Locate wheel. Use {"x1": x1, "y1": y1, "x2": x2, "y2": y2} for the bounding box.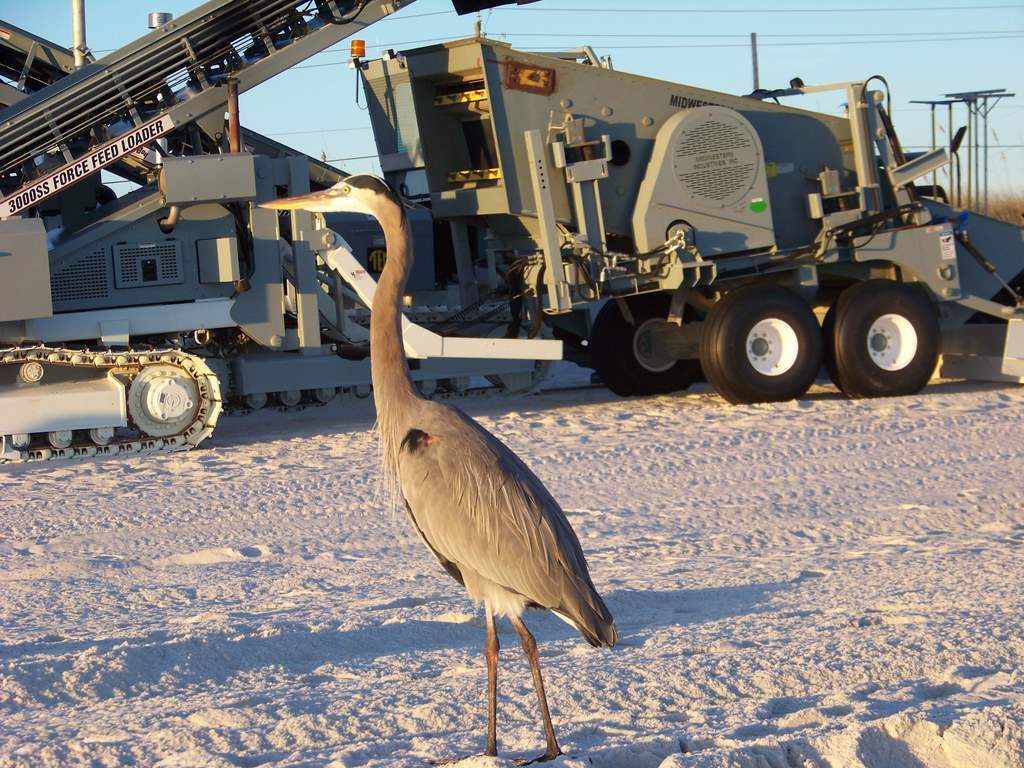
{"x1": 246, "y1": 392, "x2": 270, "y2": 409}.
